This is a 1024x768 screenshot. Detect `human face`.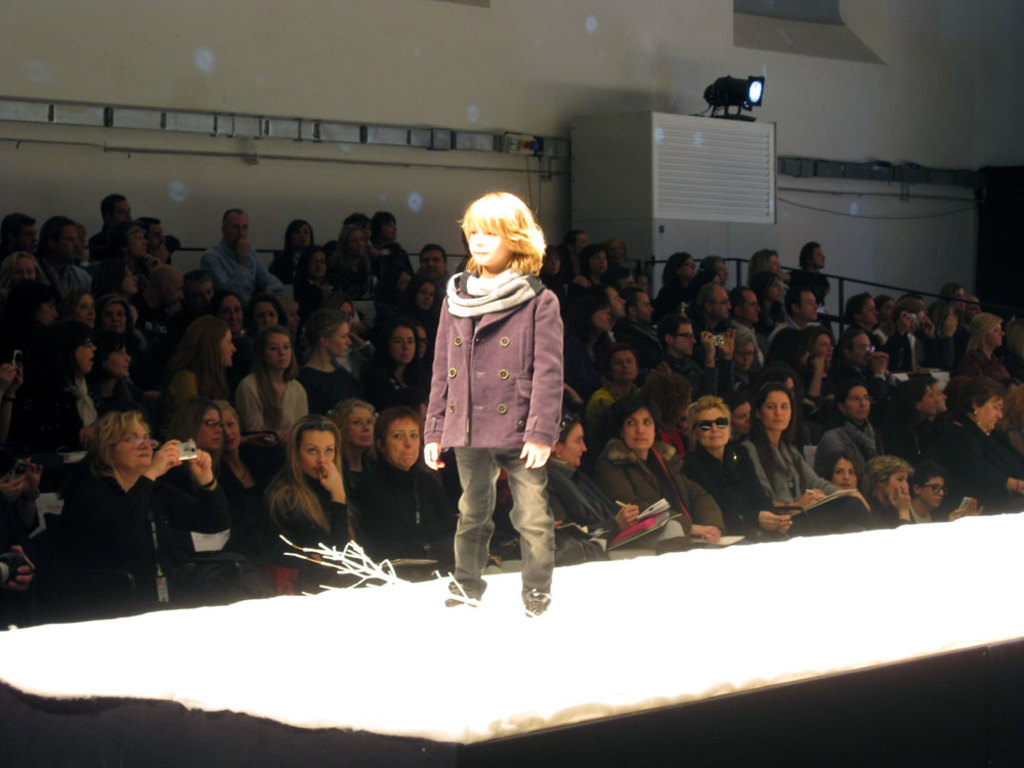
detection(859, 292, 884, 325).
